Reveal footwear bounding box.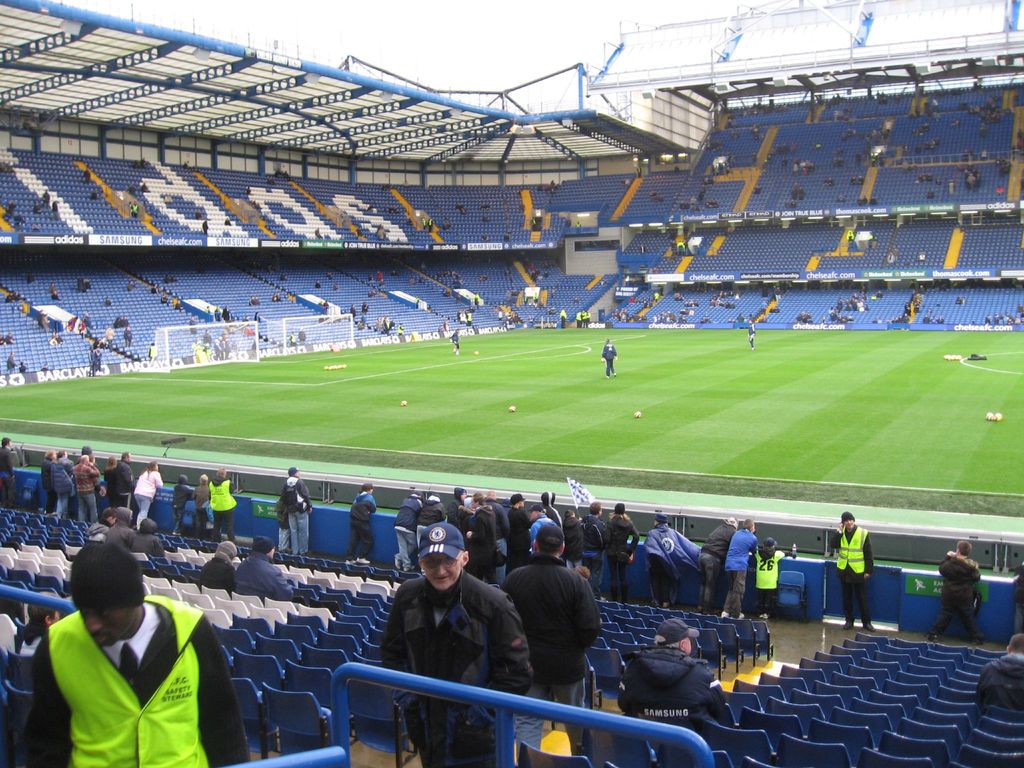
Revealed: rect(737, 612, 745, 619).
